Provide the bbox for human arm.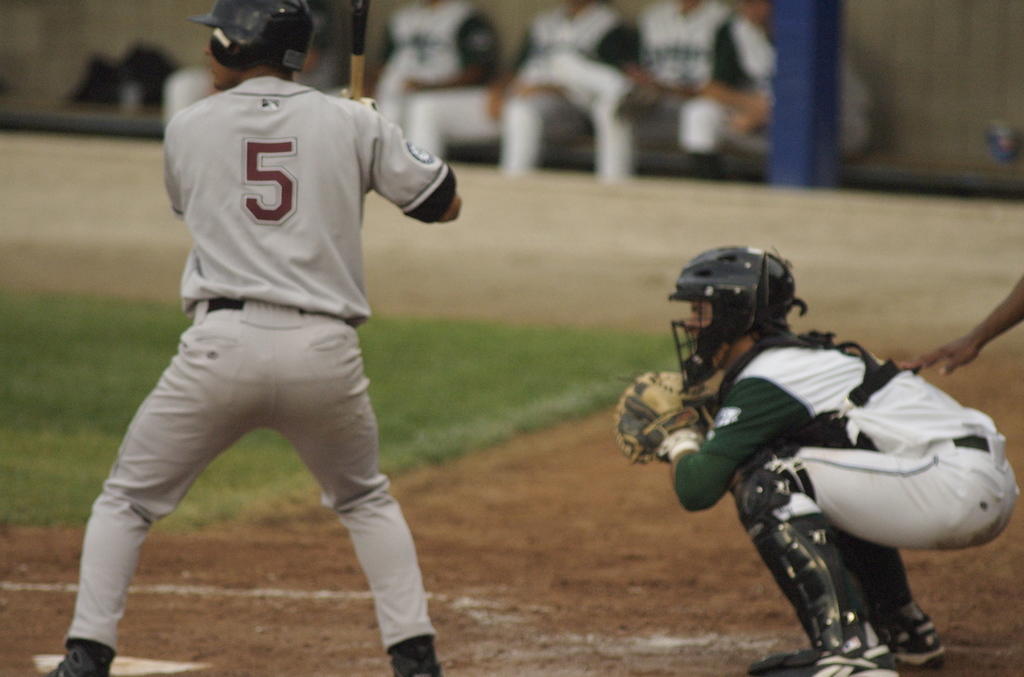
[148, 118, 198, 231].
